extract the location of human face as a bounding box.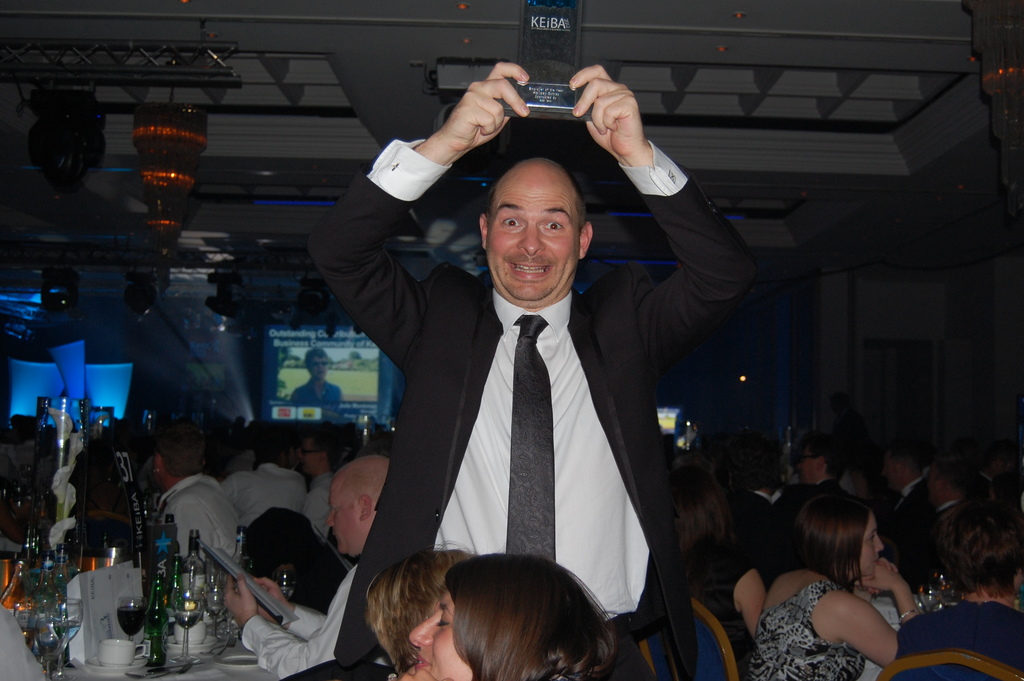
region(311, 354, 330, 381).
